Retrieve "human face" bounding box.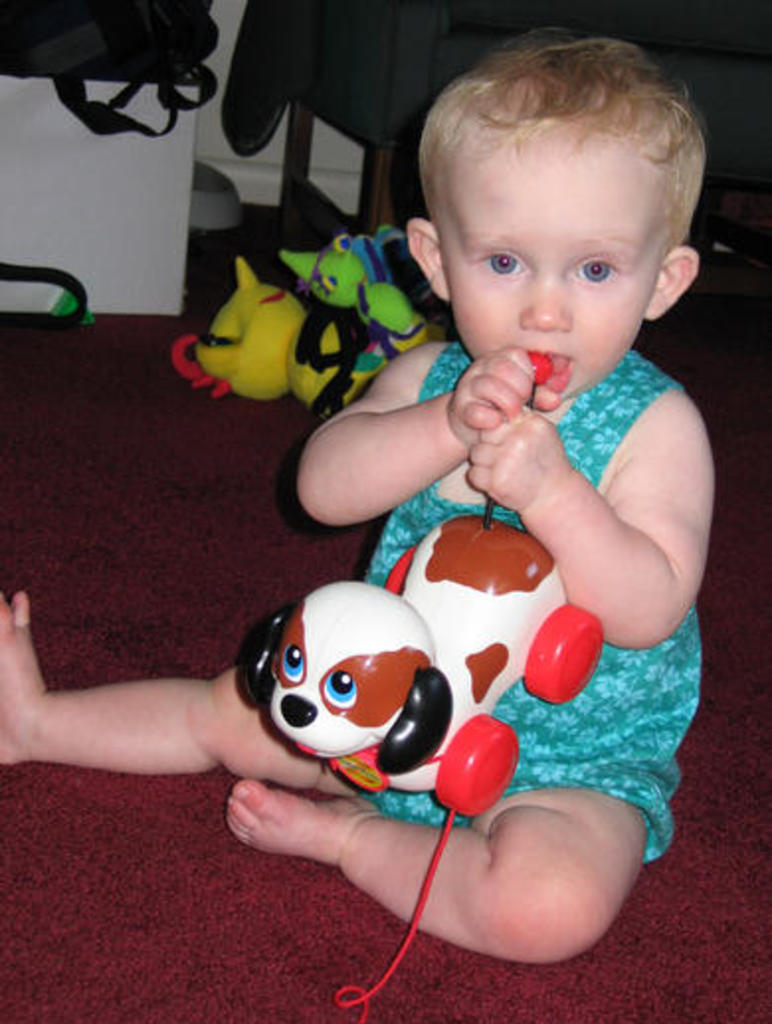
Bounding box: (449, 139, 659, 408).
